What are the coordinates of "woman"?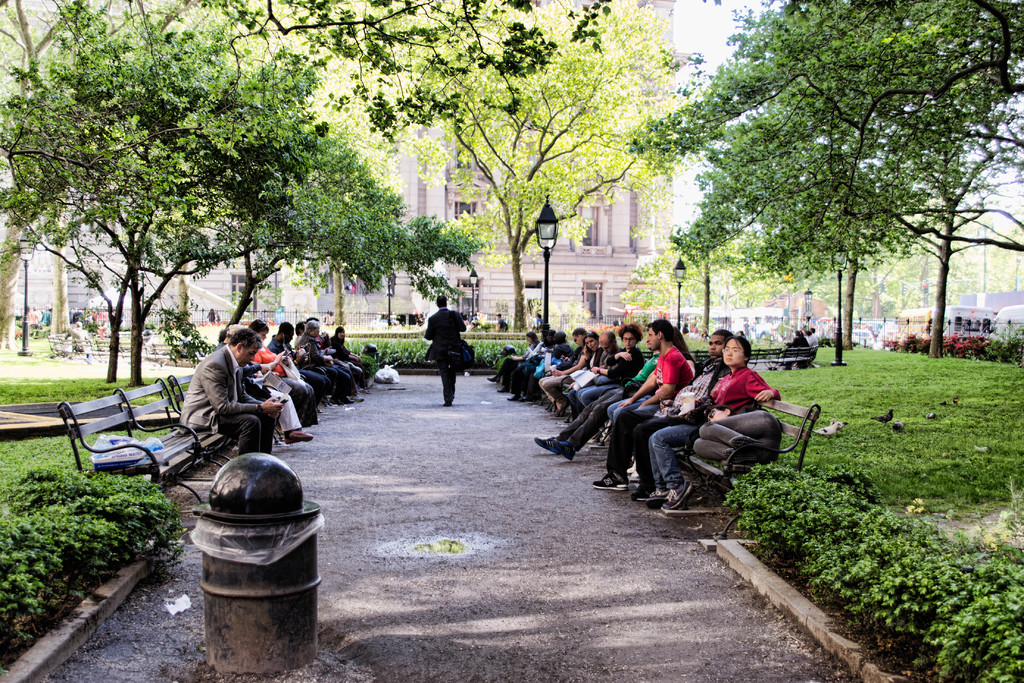
Rect(579, 324, 644, 407).
